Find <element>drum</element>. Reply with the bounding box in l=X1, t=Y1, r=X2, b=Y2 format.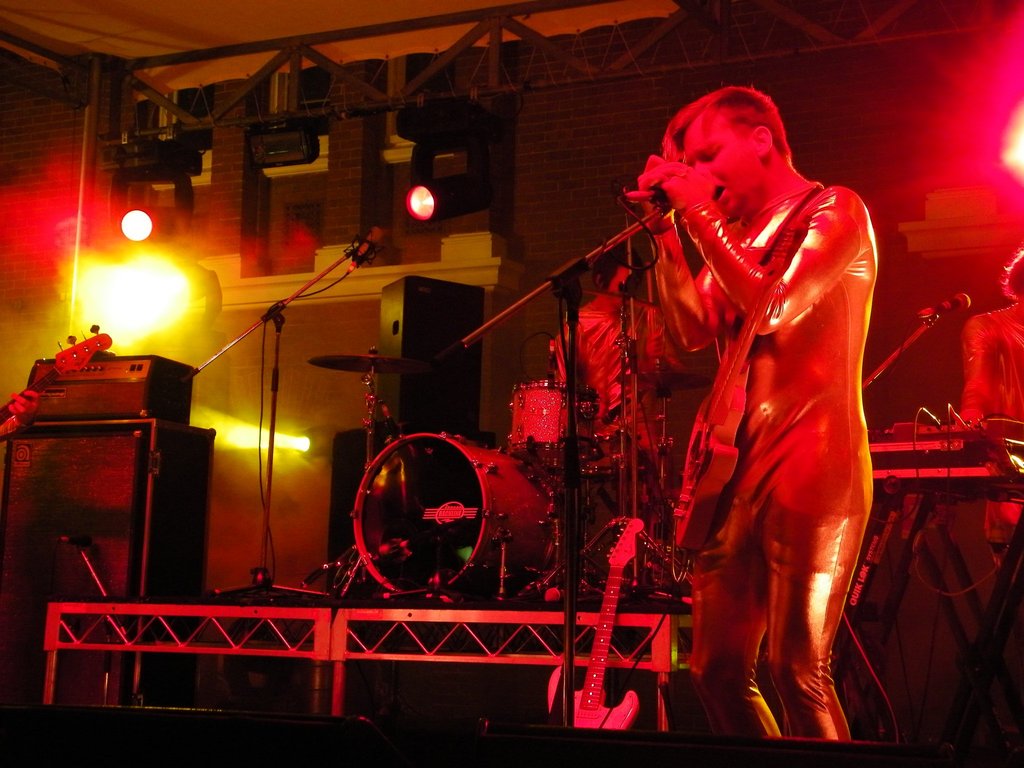
l=509, t=382, r=600, b=465.
